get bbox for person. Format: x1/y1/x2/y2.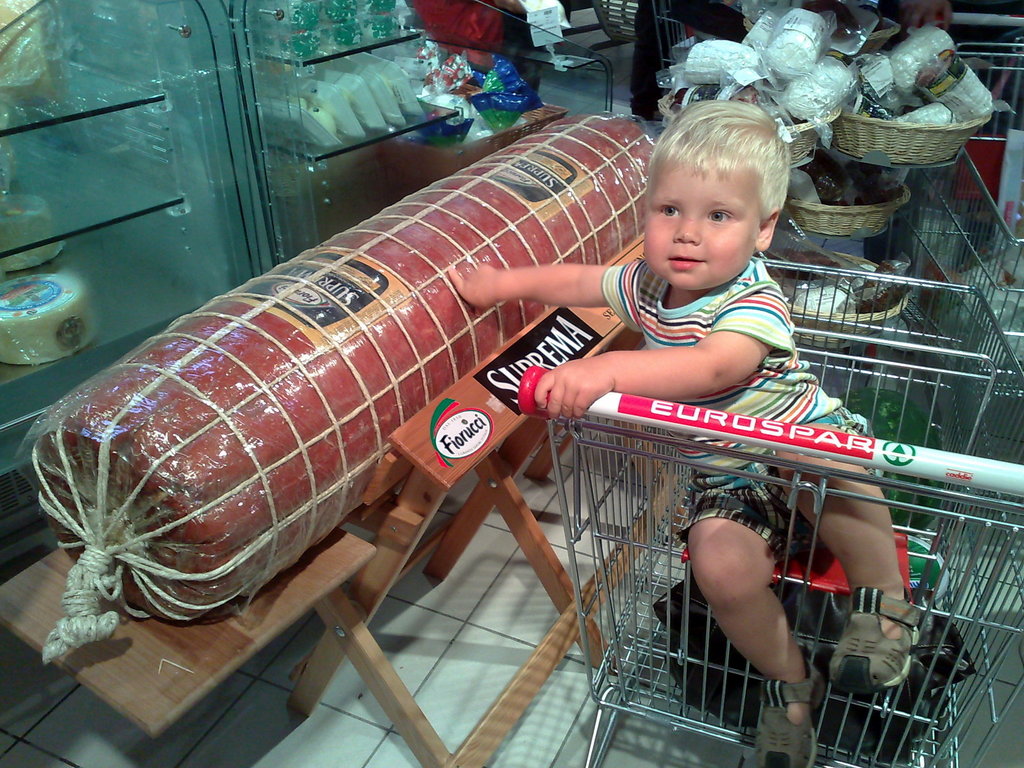
448/101/922/767.
